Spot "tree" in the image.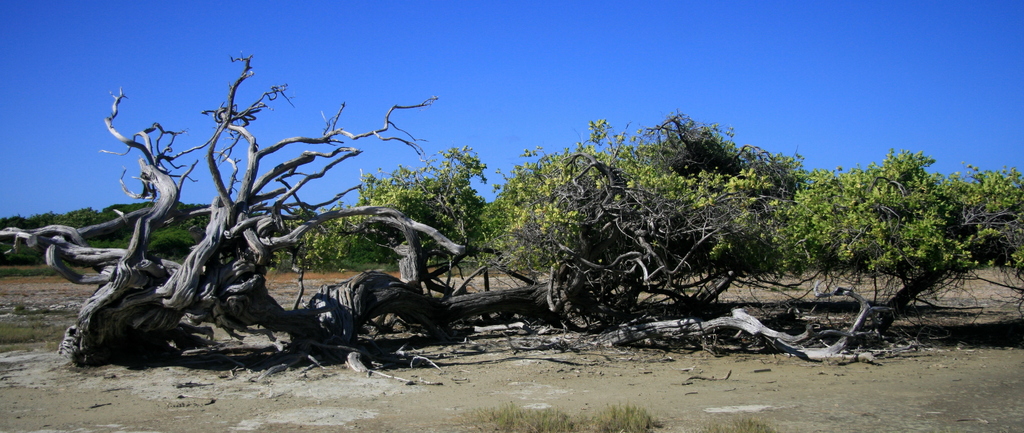
"tree" found at <box>7,40,496,358</box>.
